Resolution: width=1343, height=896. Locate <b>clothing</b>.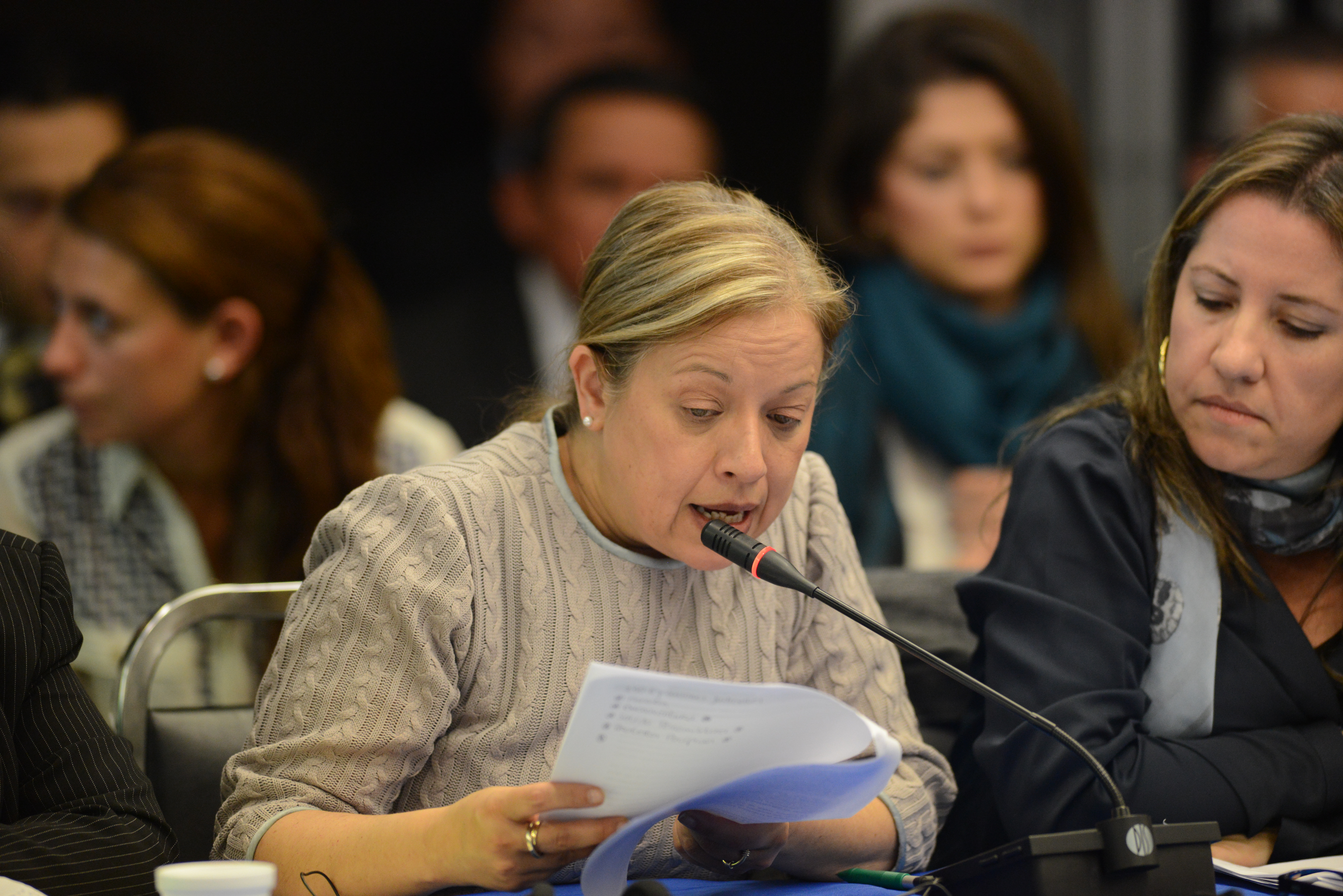
bbox(147, 48, 203, 103).
